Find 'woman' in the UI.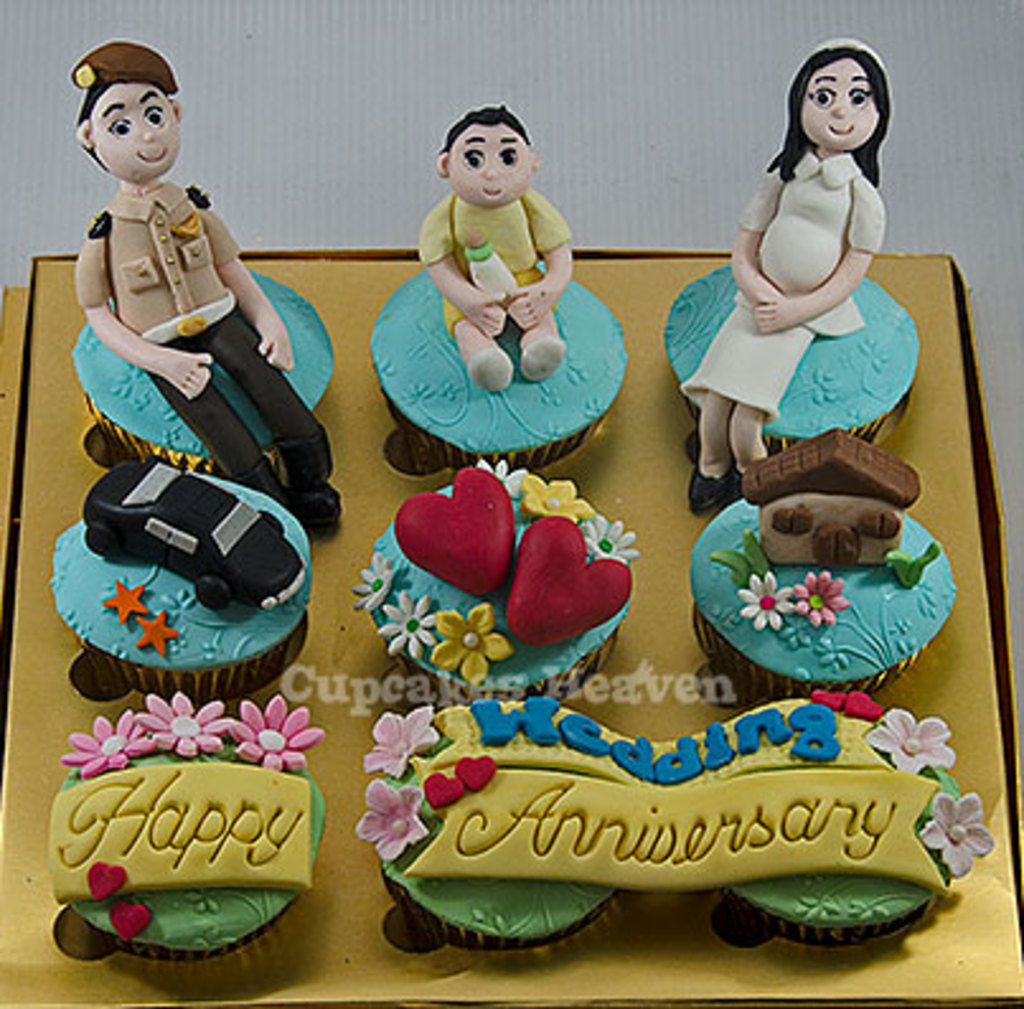
UI element at bbox=[686, 48, 905, 463].
